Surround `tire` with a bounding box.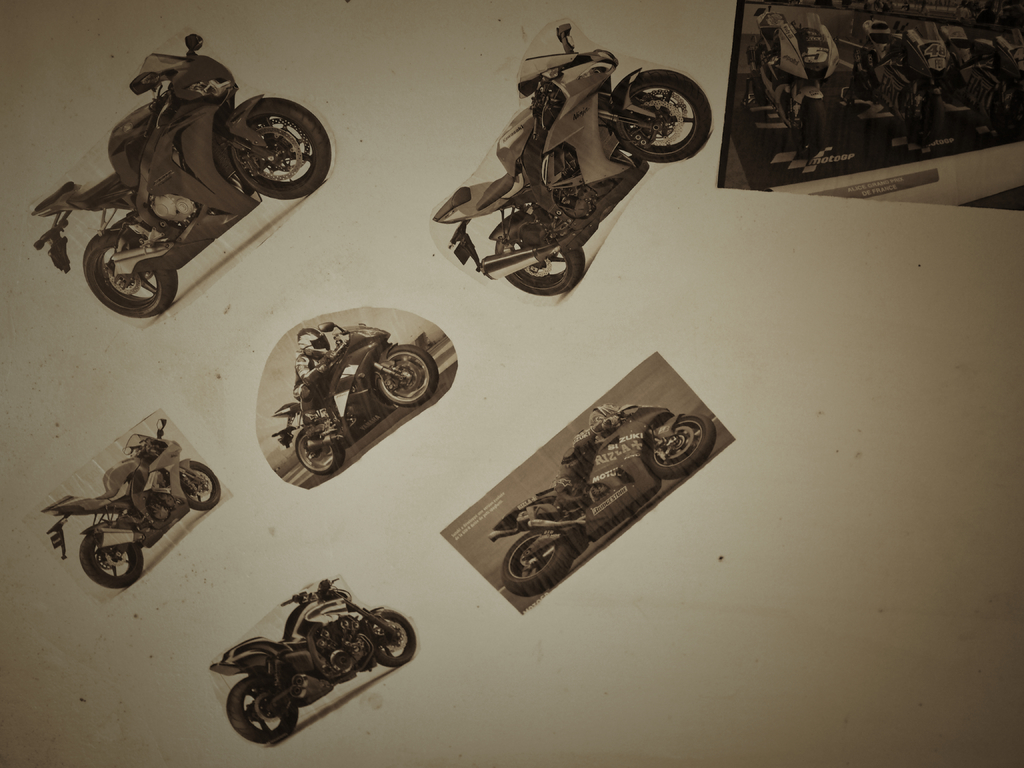
[997,83,1023,138].
